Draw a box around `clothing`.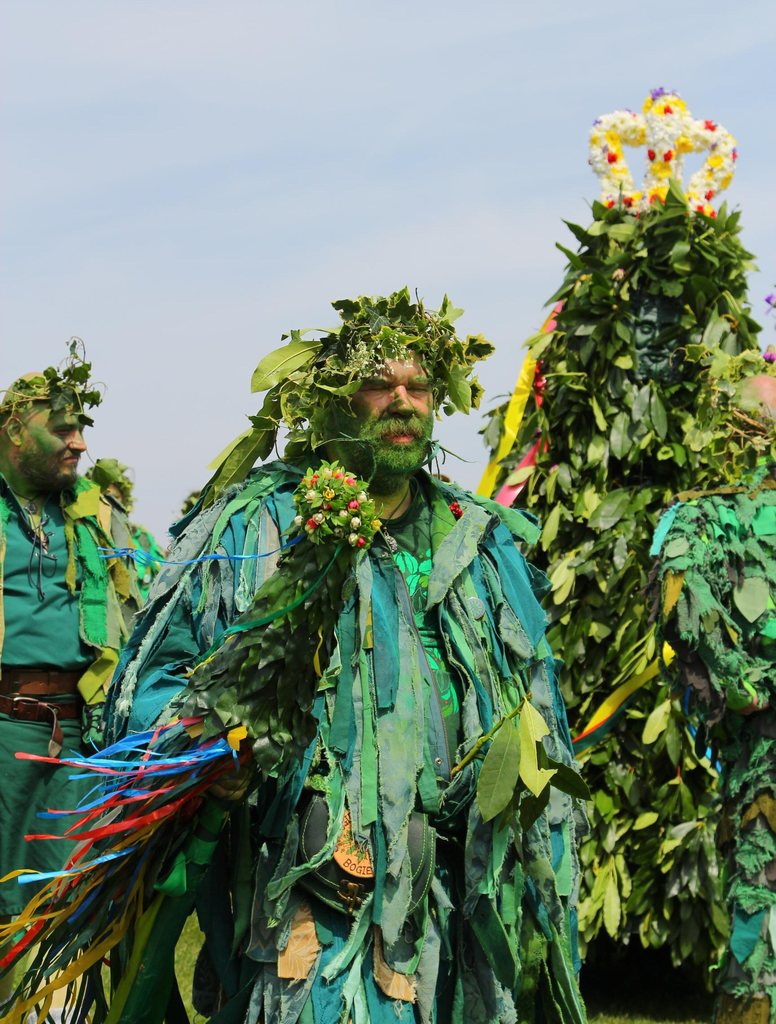
left=130, top=519, right=177, bottom=624.
